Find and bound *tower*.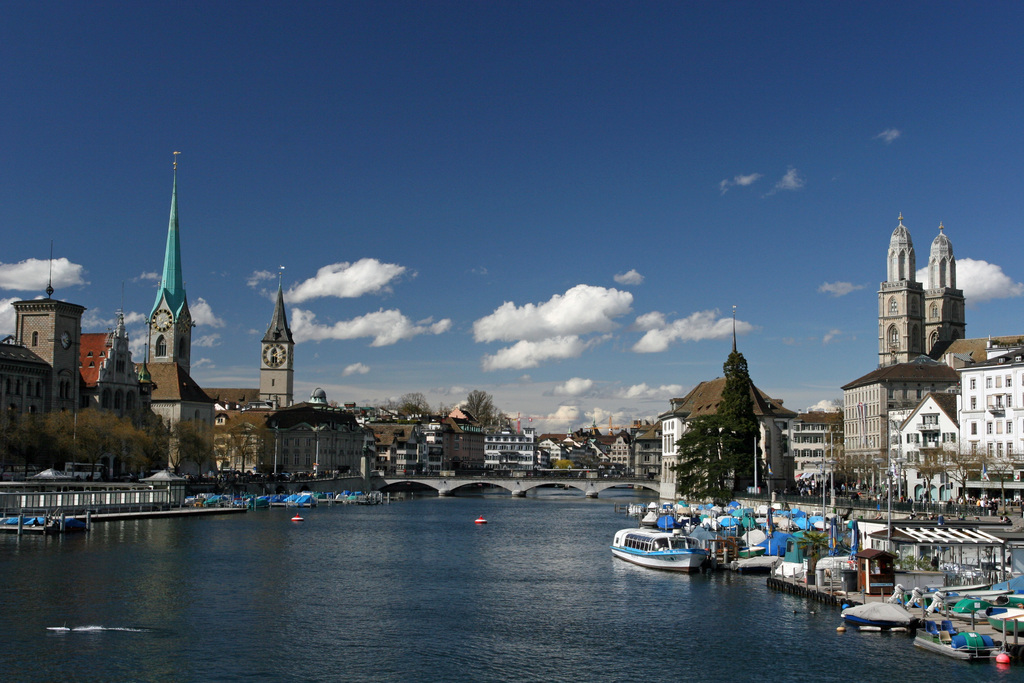
Bound: {"x1": 921, "y1": 219, "x2": 971, "y2": 361}.
